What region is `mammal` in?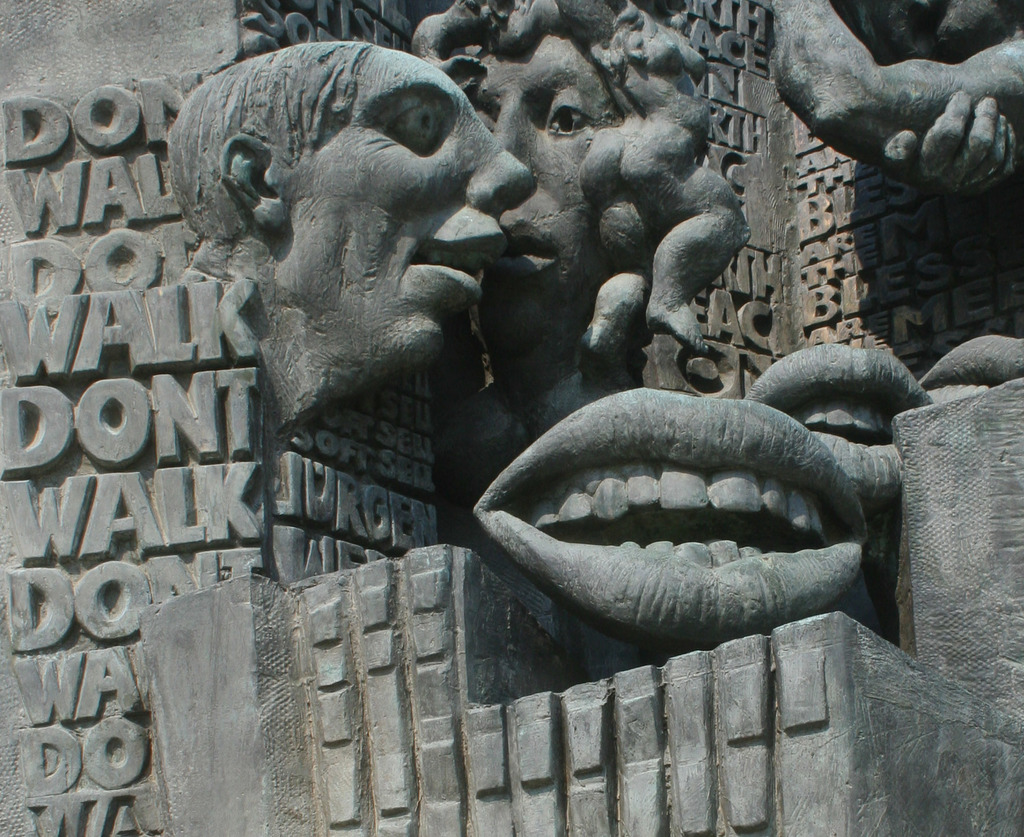
bbox(919, 332, 1021, 410).
